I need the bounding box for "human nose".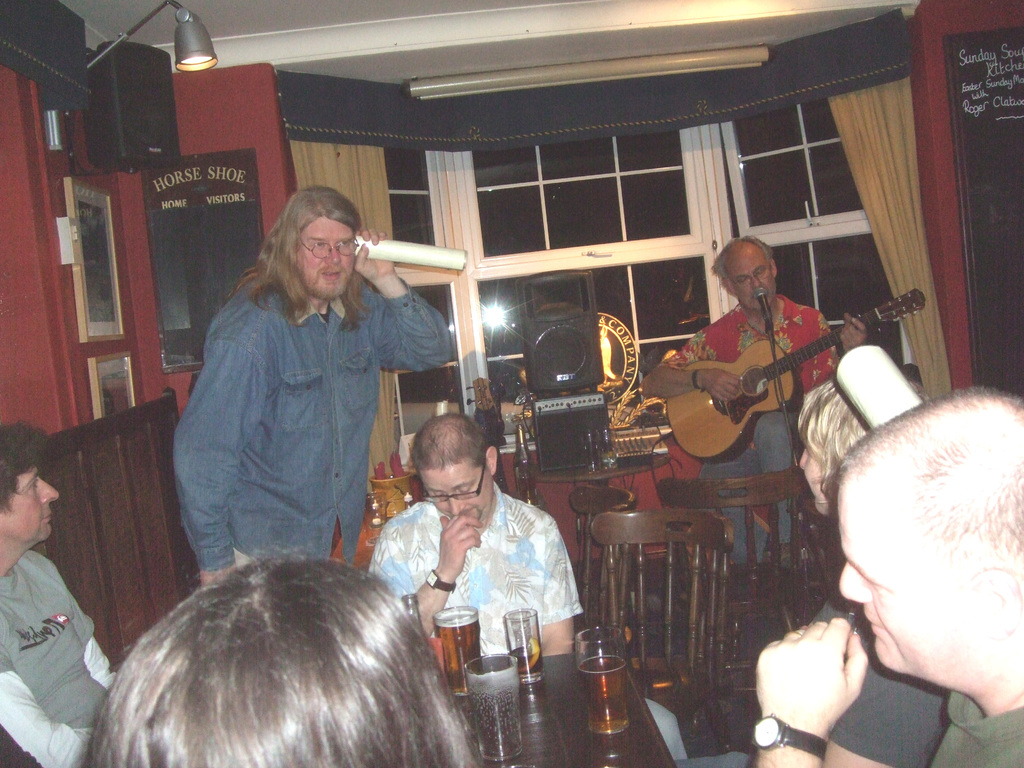
Here it is: (x1=836, y1=563, x2=871, y2=605).
